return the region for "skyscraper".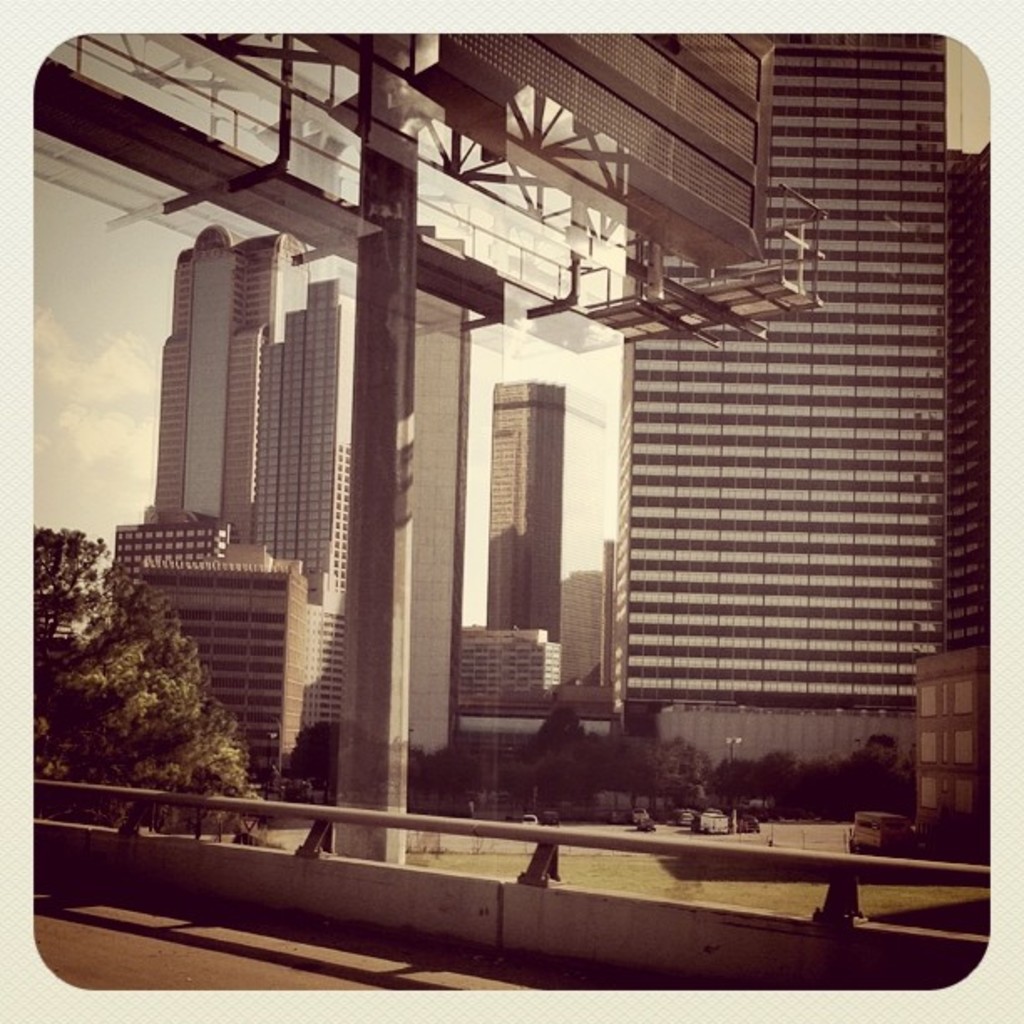
select_region(407, 234, 457, 760).
